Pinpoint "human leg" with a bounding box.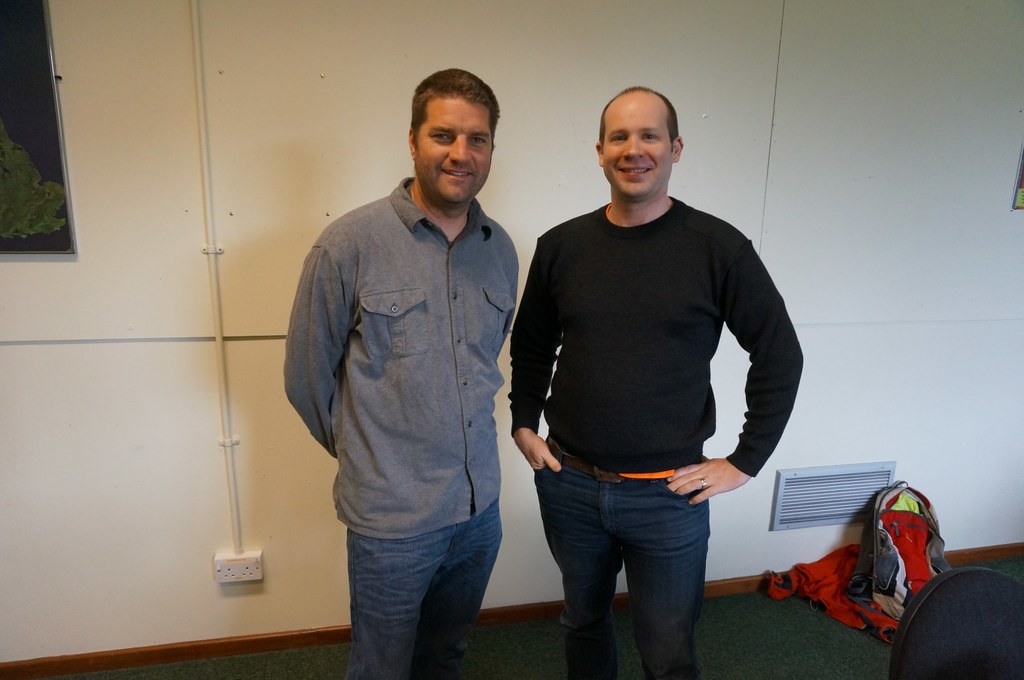
(x1=521, y1=470, x2=621, y2=679).
